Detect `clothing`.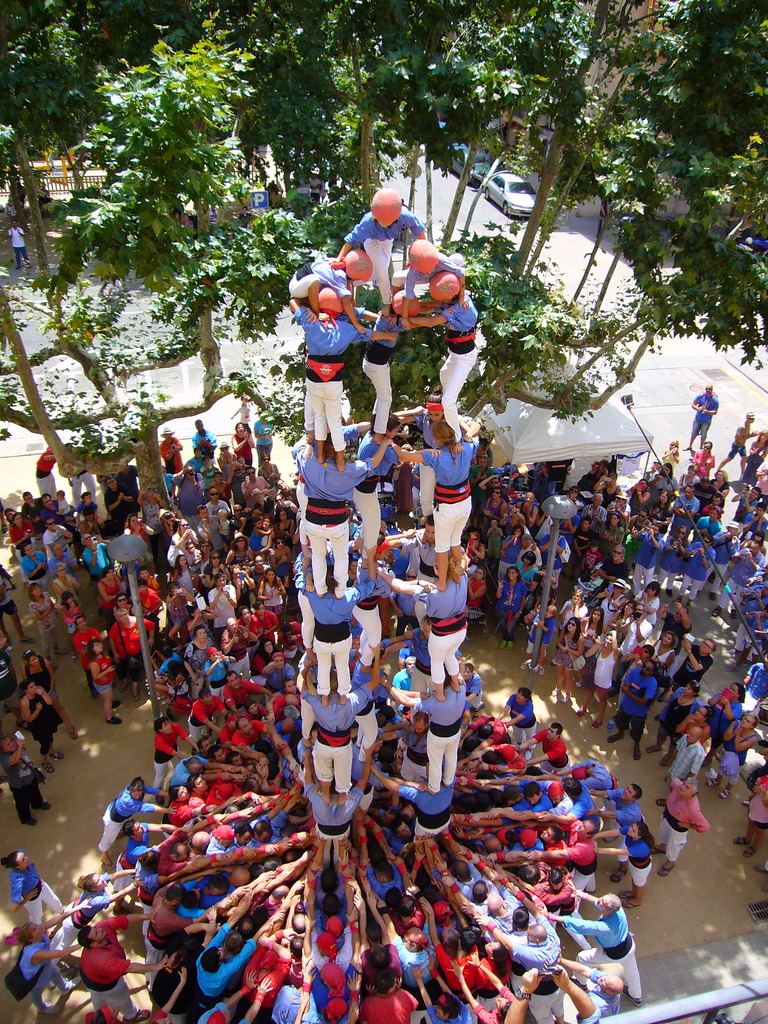
Detected at (351, 431, 397, 543).
